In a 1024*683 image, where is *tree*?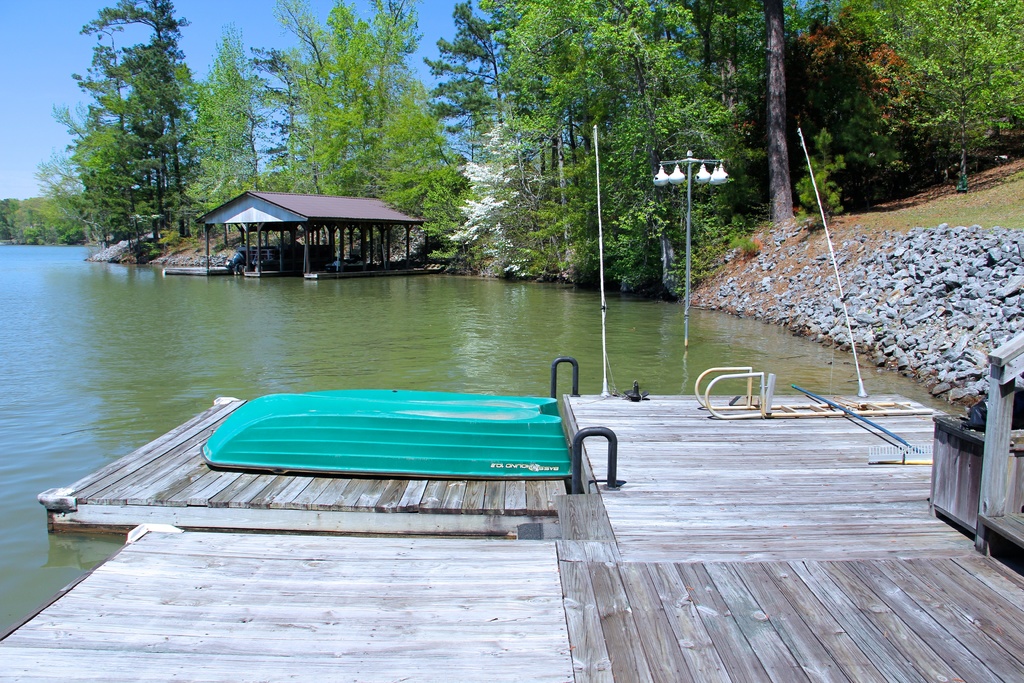
<box>52,30,208,254</box>.
